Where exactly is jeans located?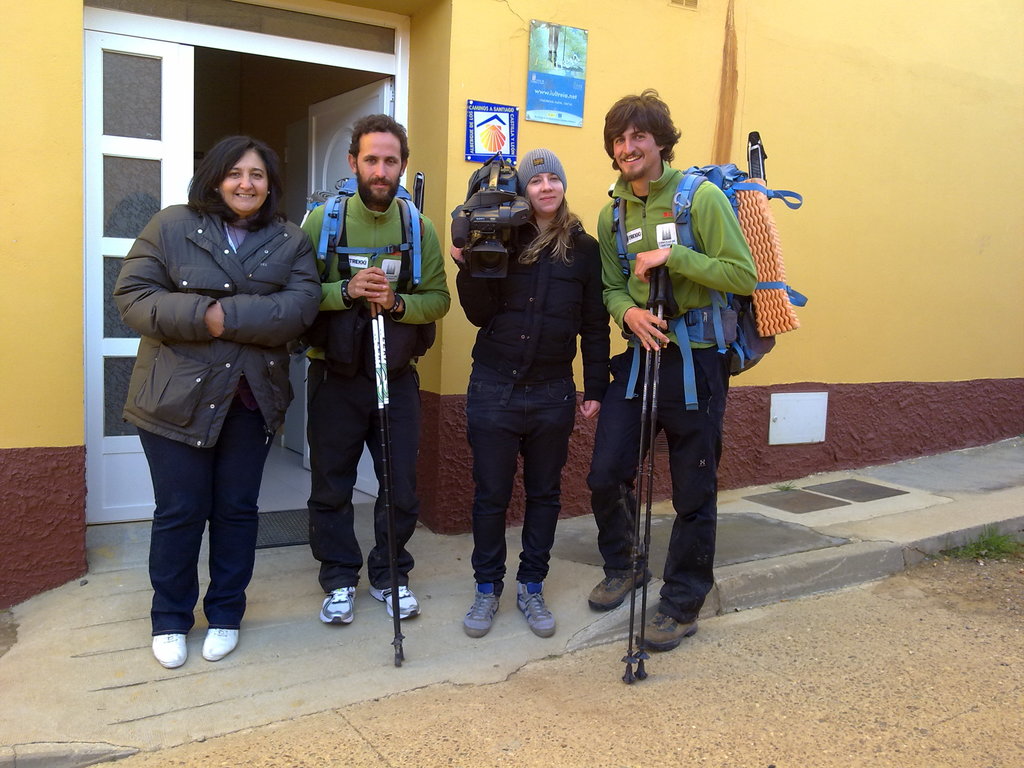
Its bounding box is detection(312, 354, 429, 589).
